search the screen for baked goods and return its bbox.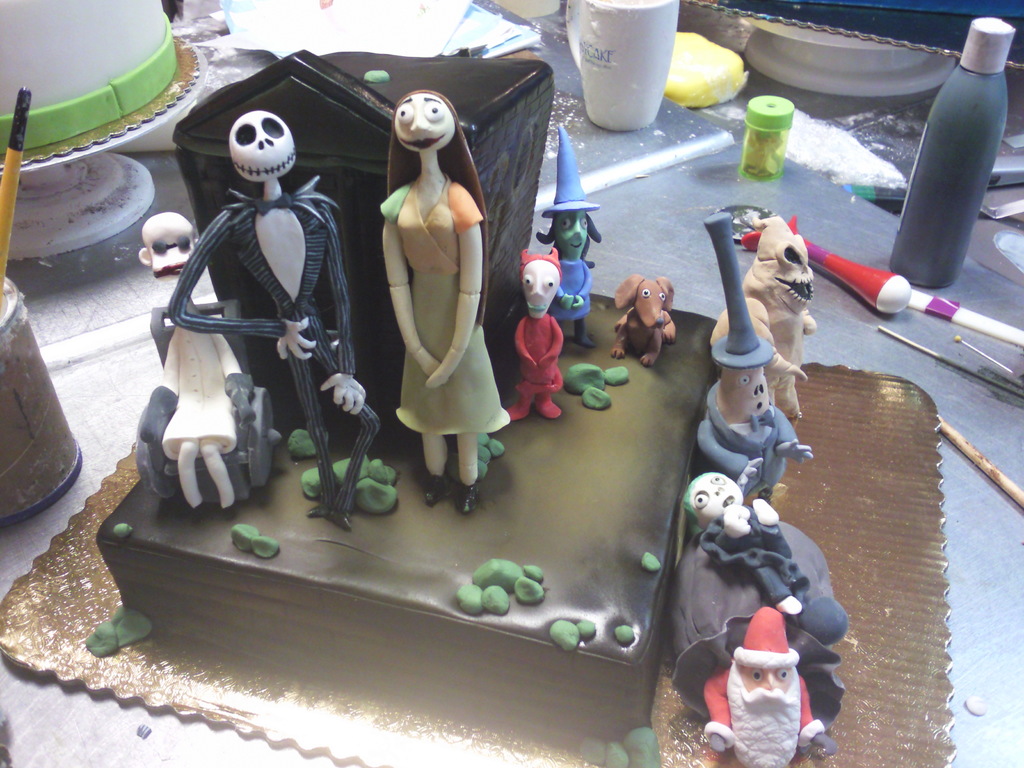
Found: 3, 0, 182, 154.
